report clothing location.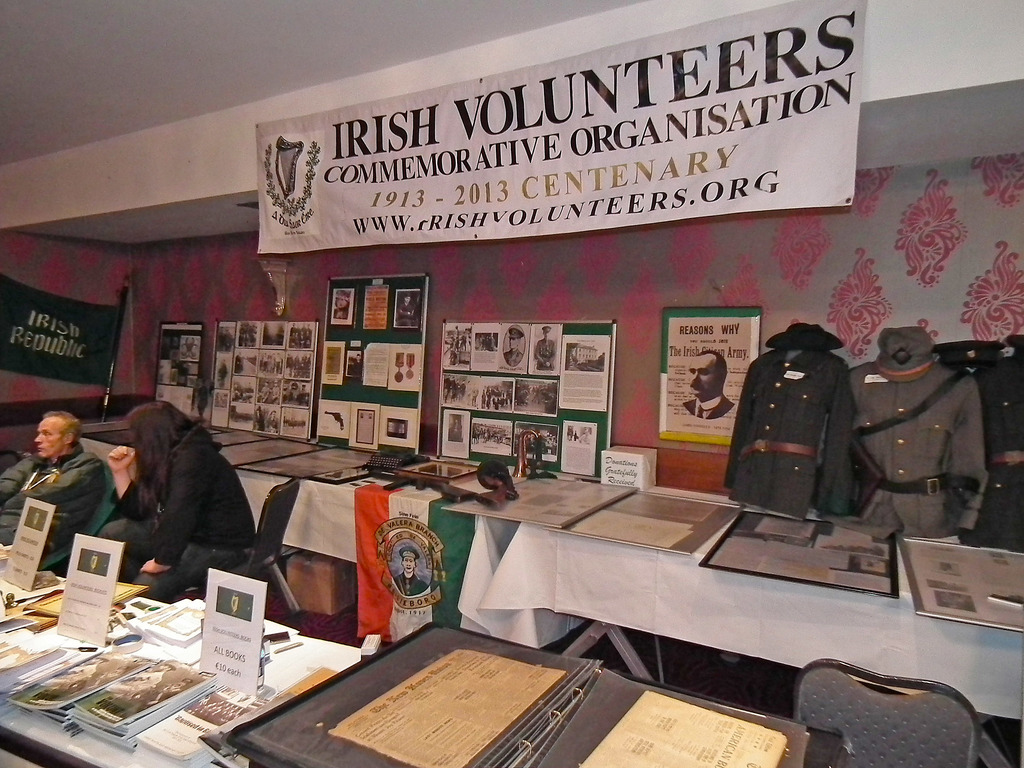
Report: l=0, t=458, r=104, b=559.
